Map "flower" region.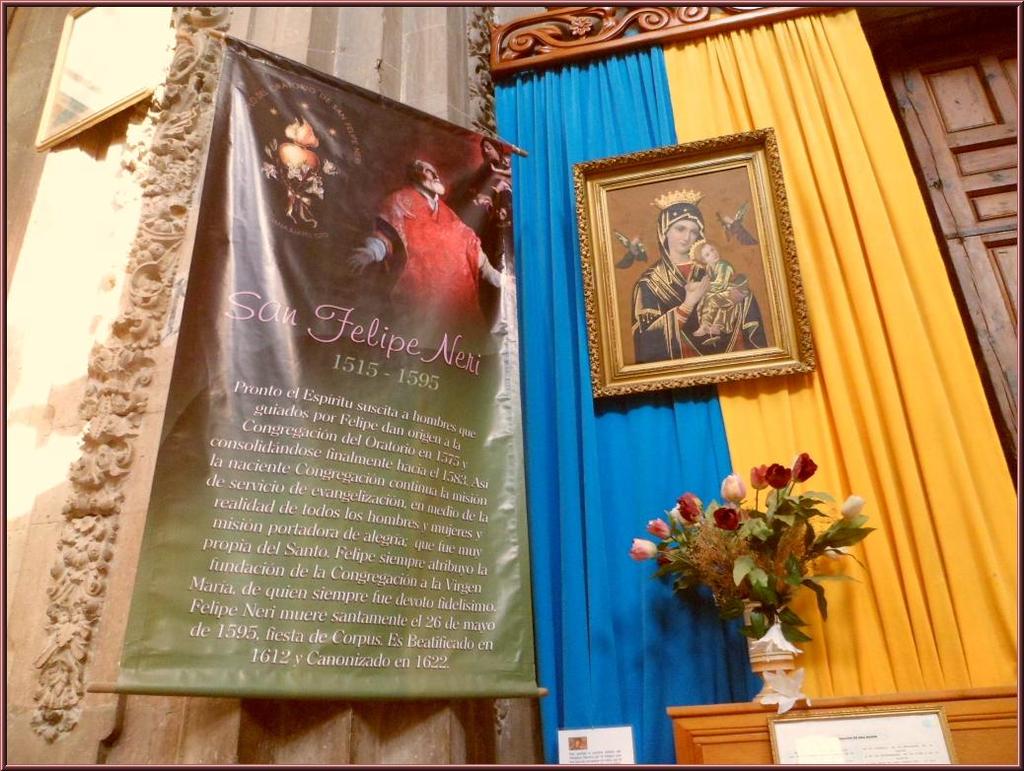
Mapped to x1=642 y1=519 x2=679 y2=537.
